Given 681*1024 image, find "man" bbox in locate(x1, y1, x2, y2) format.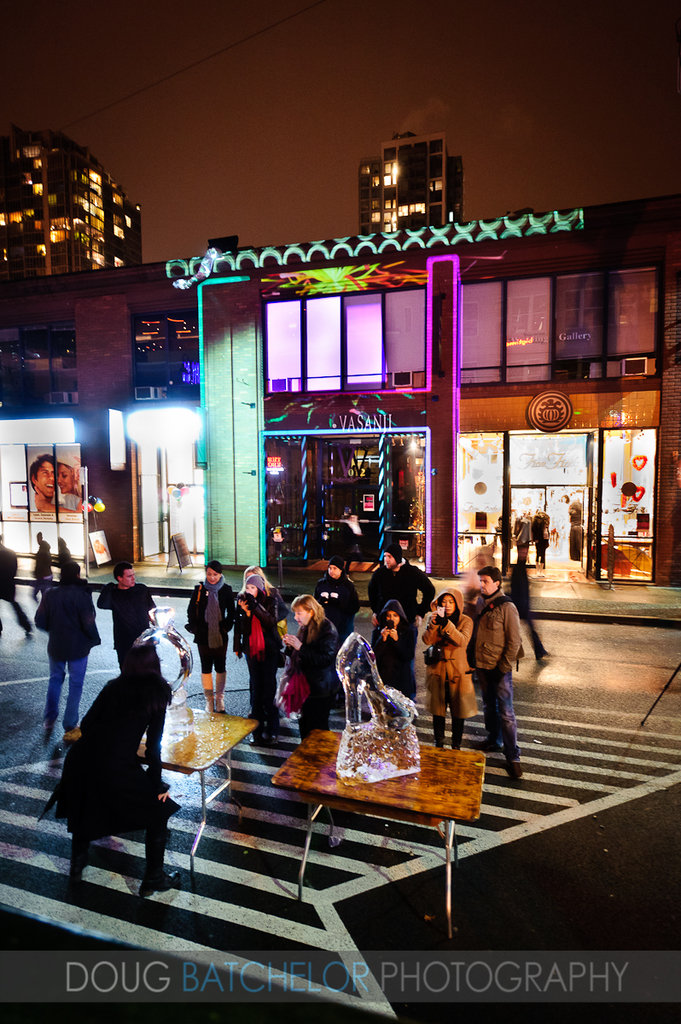
locate(41, 651, 185, 900).
